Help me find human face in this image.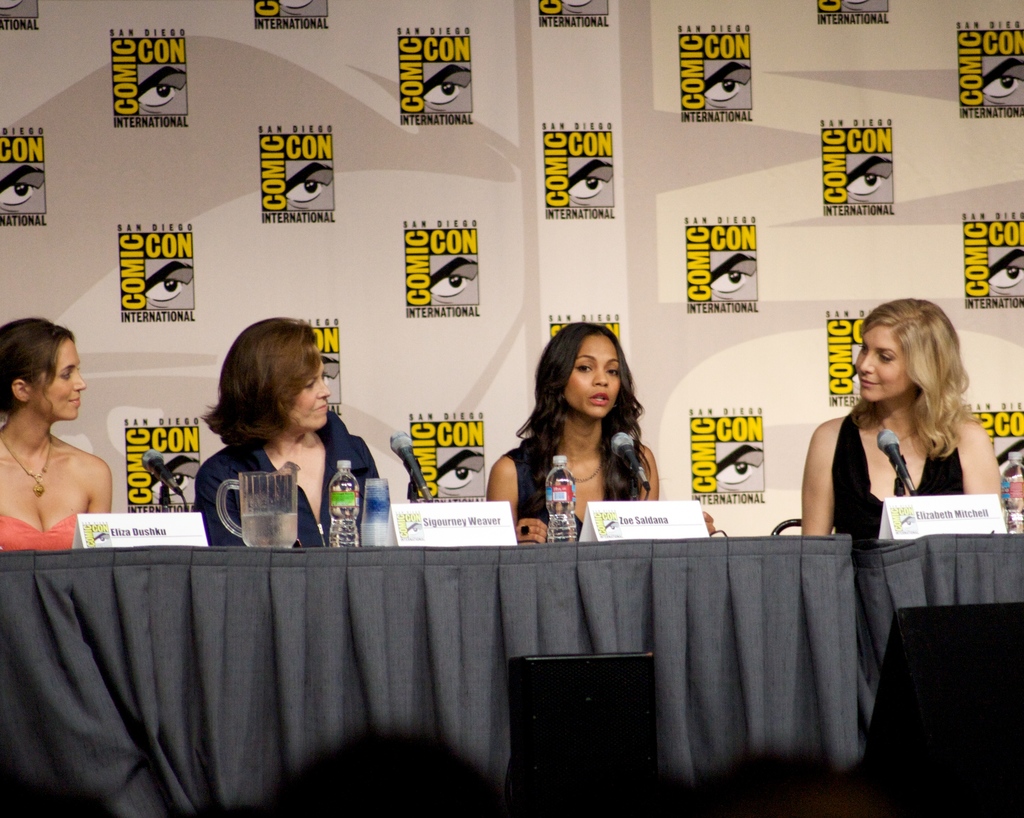
Found it: [295, 363, 335, 425].
